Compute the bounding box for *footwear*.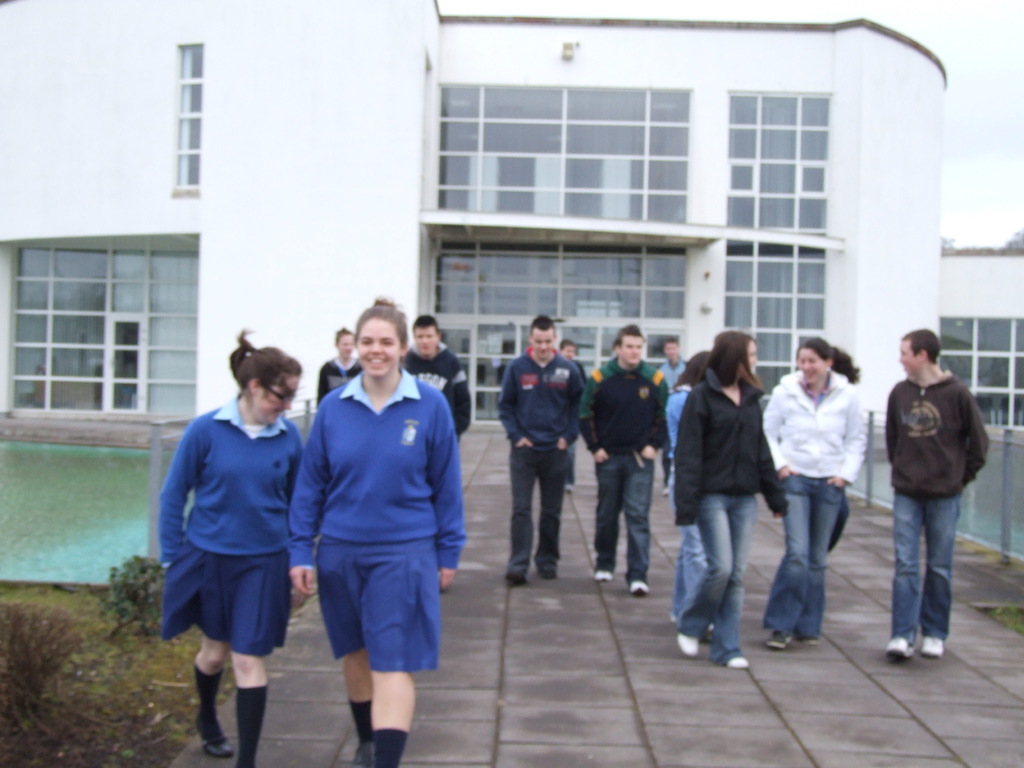
[x1=593, y1=570, x2=613, y2=582].
